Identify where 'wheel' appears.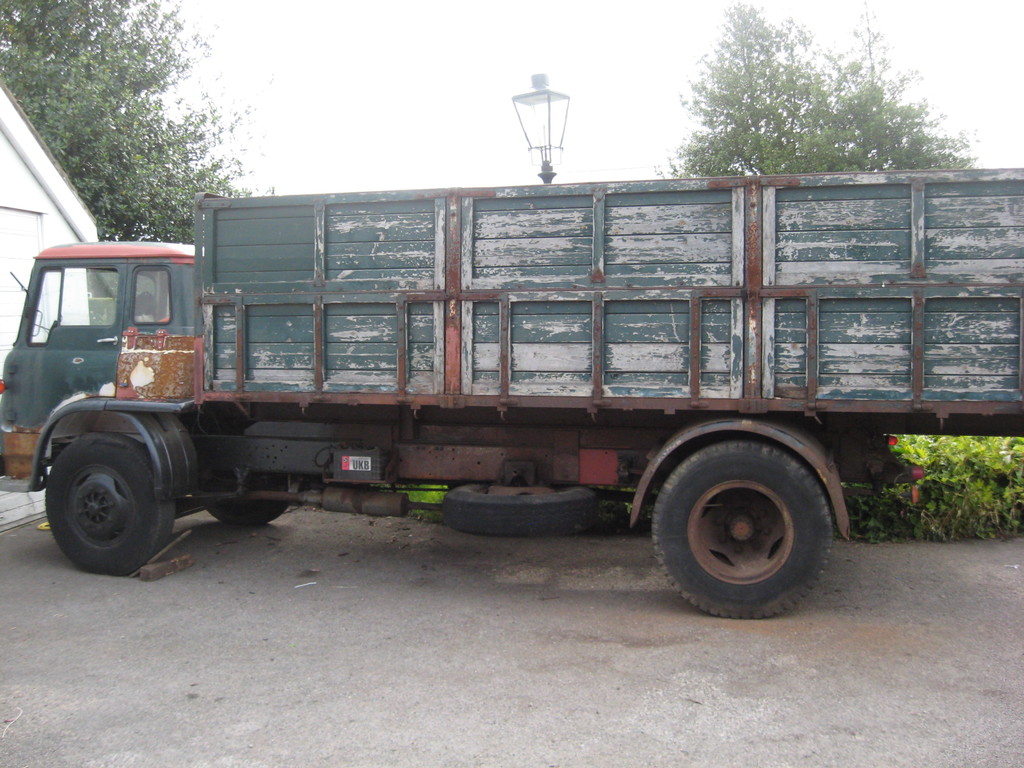
Appears at box(642, 434, 847, 607).
